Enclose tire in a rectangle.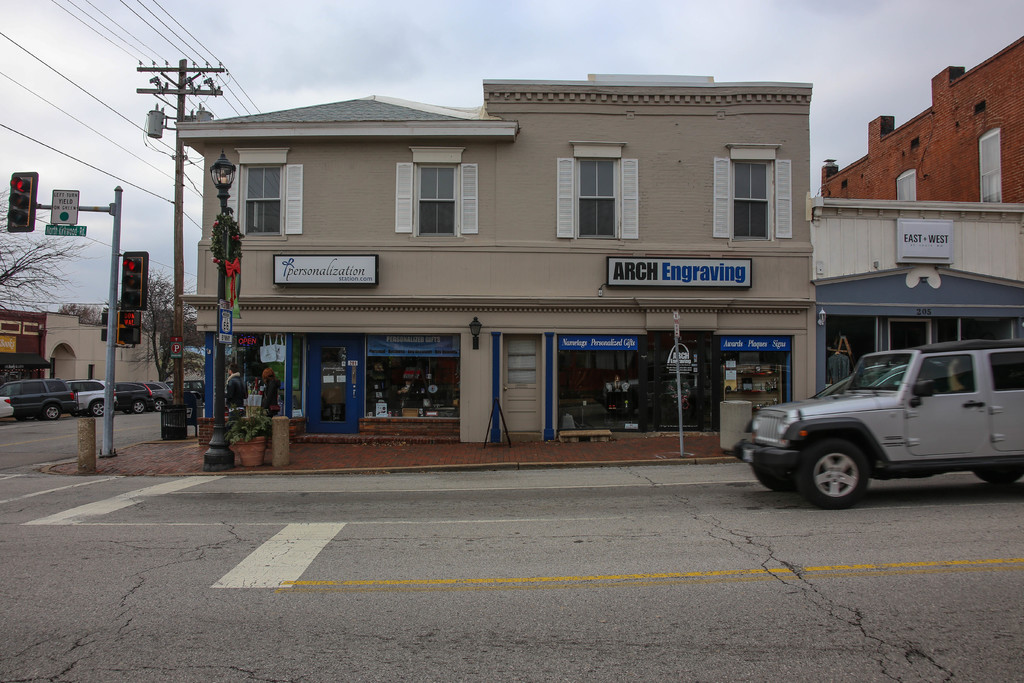
select_region(796, 436, 870, 506).
